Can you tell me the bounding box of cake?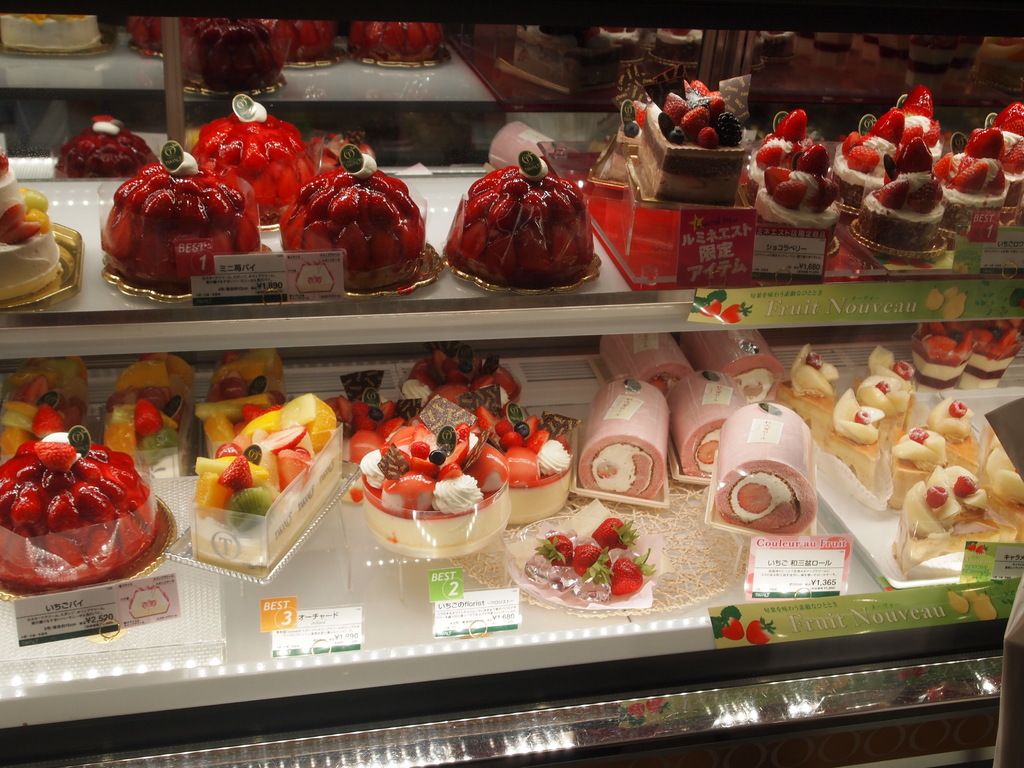
Rect(706, 402, 816, 534).
